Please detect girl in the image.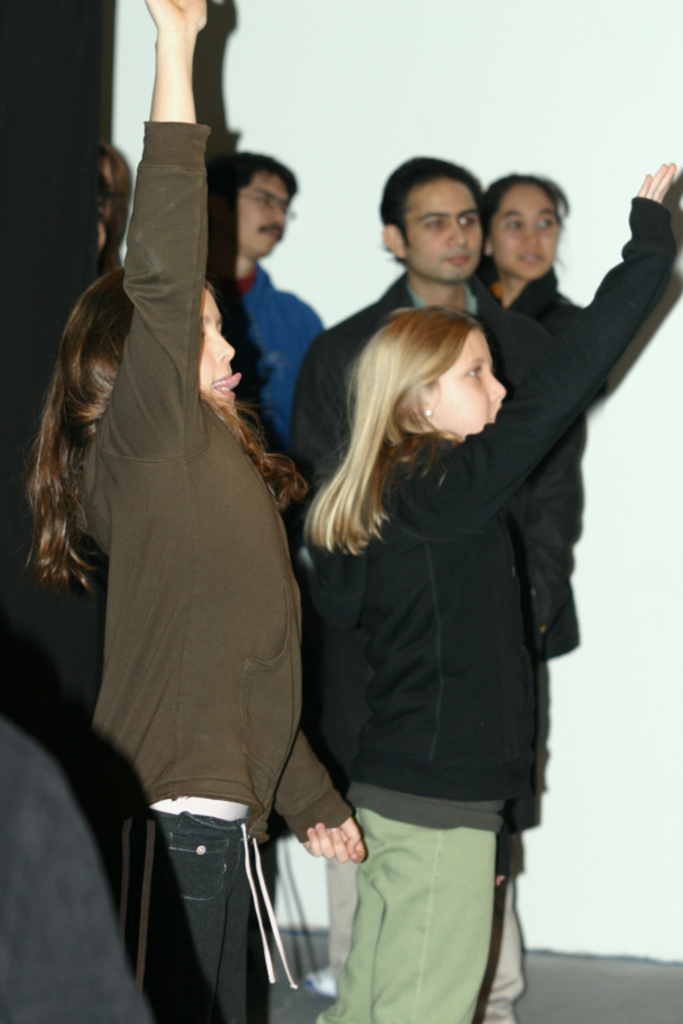
l=26, t=0, r=362, b=1018.
